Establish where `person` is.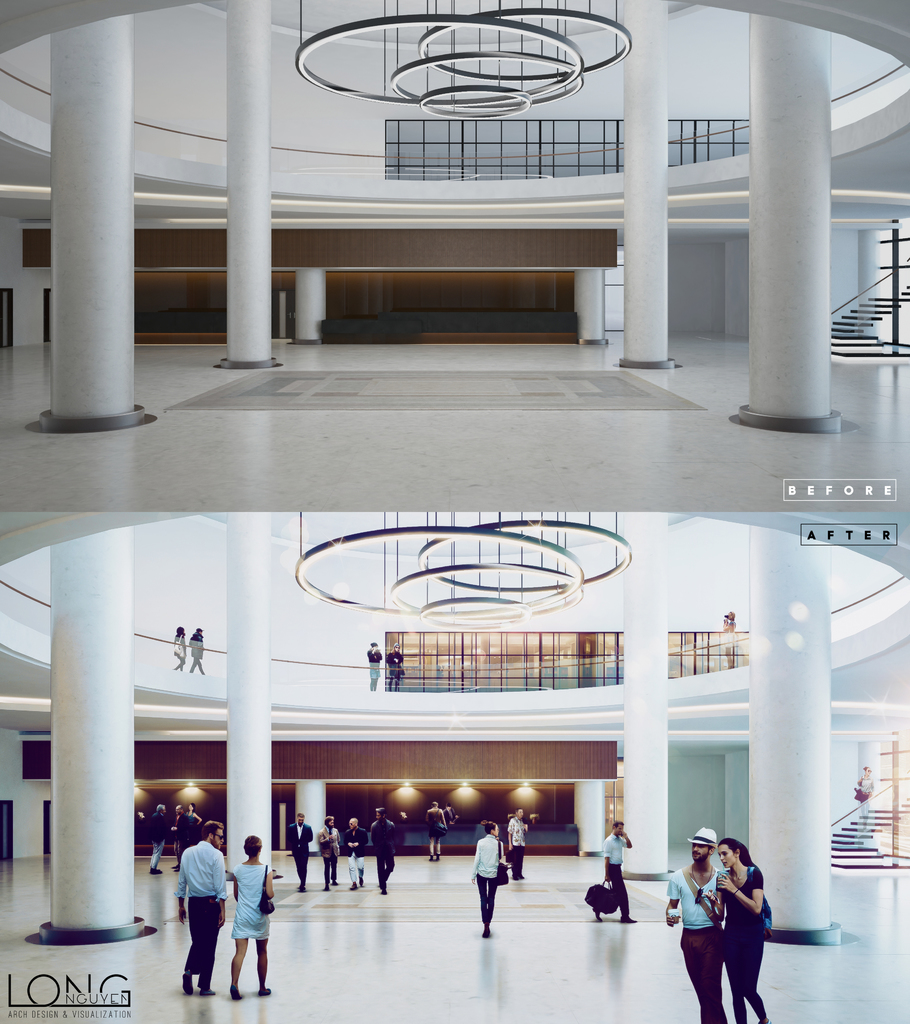
Established at (662,829,736,1023).
